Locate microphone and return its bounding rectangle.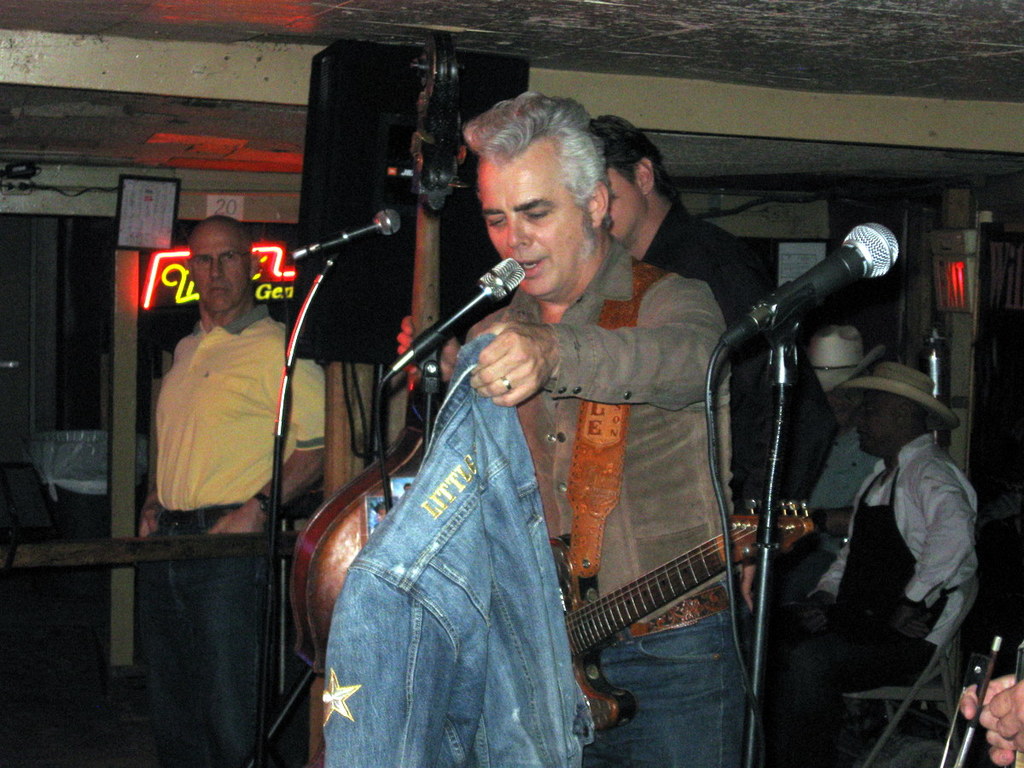
box=[723, 227, 909, 366].
